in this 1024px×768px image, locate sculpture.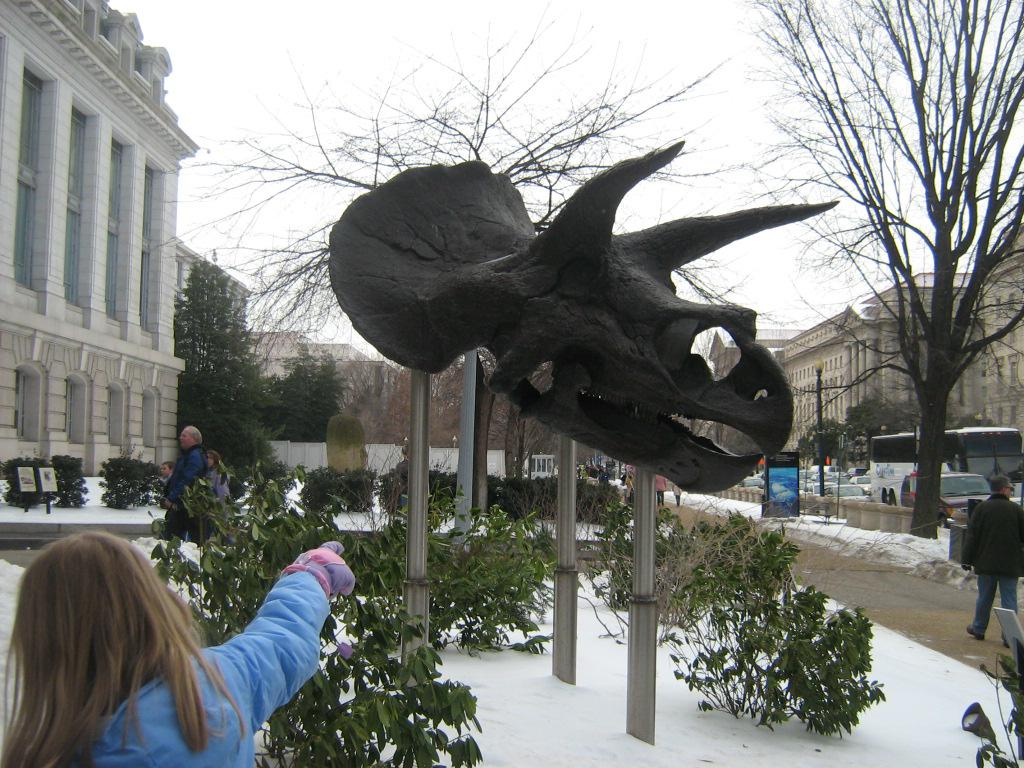
Bounding box: bbox=(325, 115, 848, 546).
